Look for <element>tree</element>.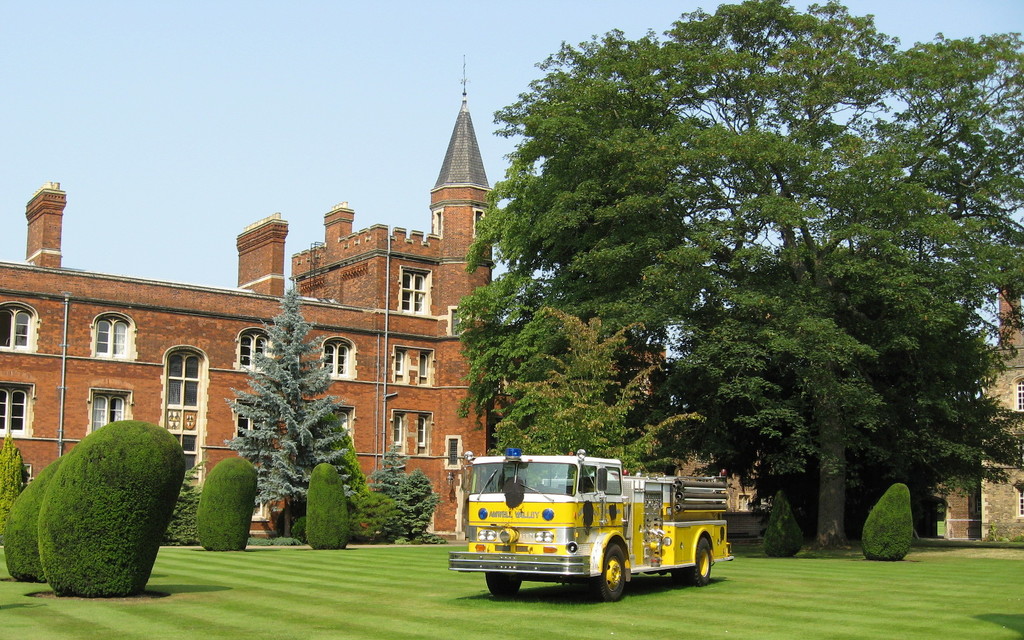
Found: <bbox>220, 287, 346, 540</bbox>.
